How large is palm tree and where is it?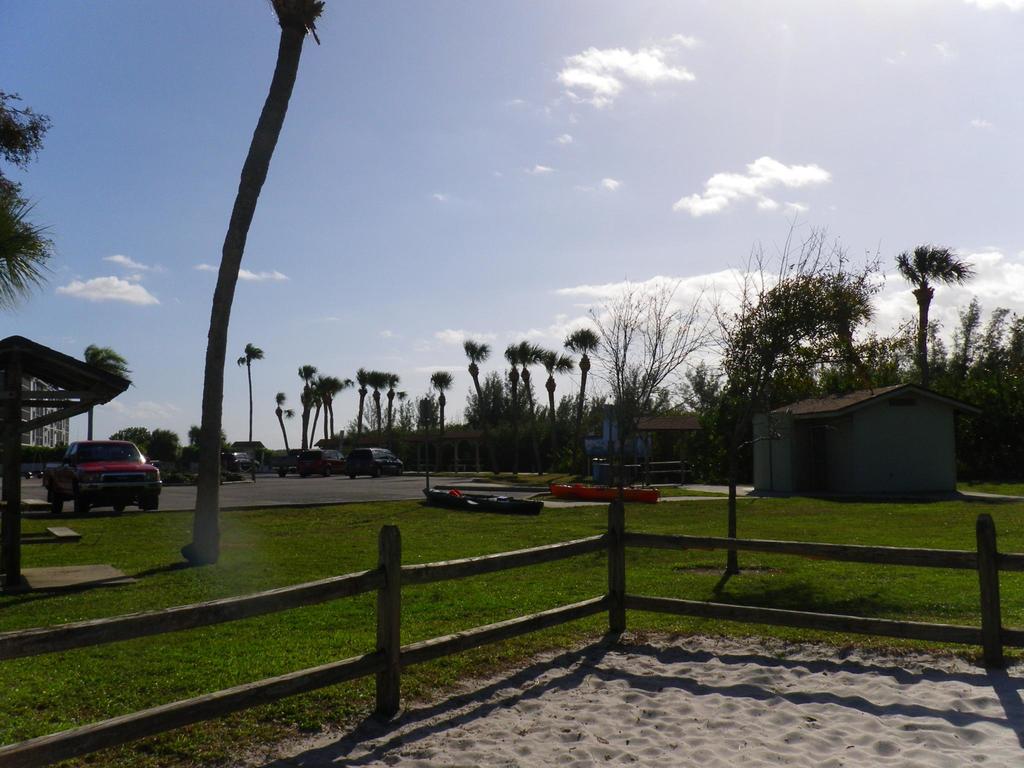
Bounding box: BBox(353, 368, 371, 441).
